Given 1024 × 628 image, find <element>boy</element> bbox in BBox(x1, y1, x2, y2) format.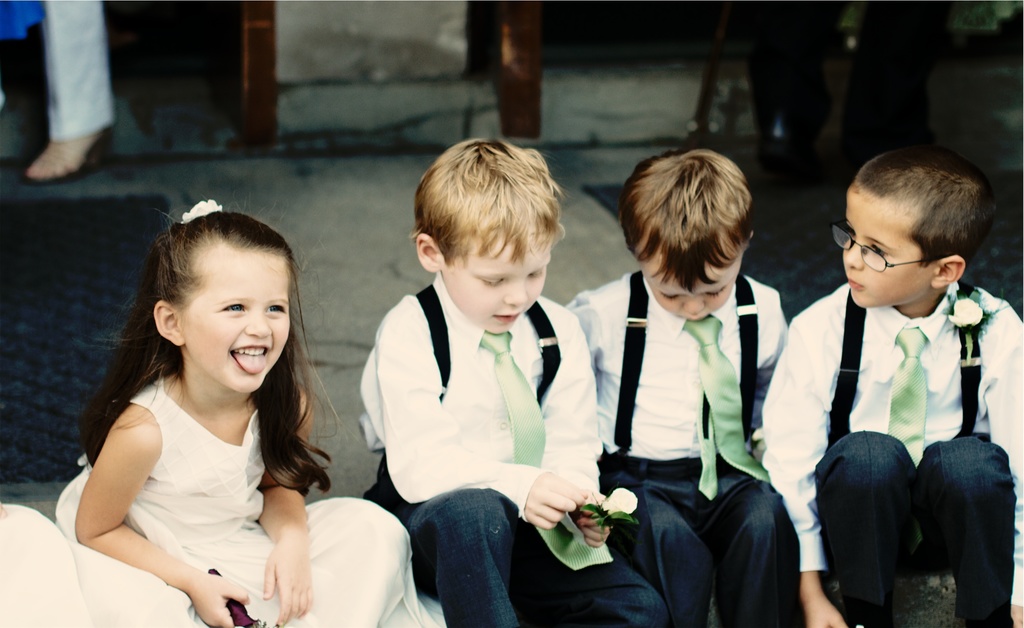
BBox(753, 143, 1023, 627).
